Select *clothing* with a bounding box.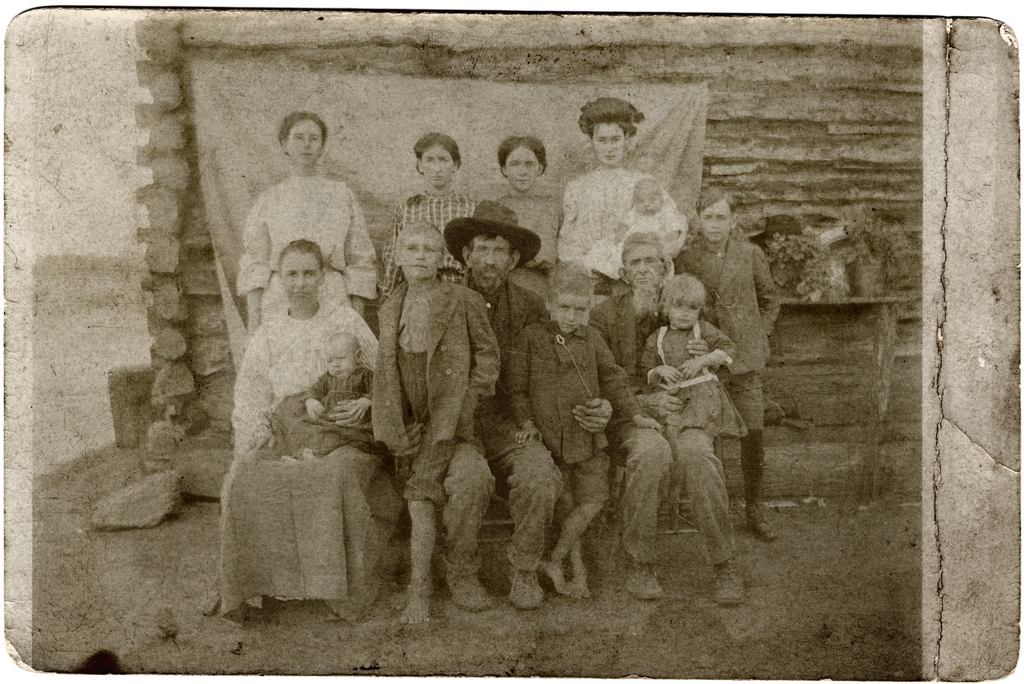
274, 368, 402, 460.
